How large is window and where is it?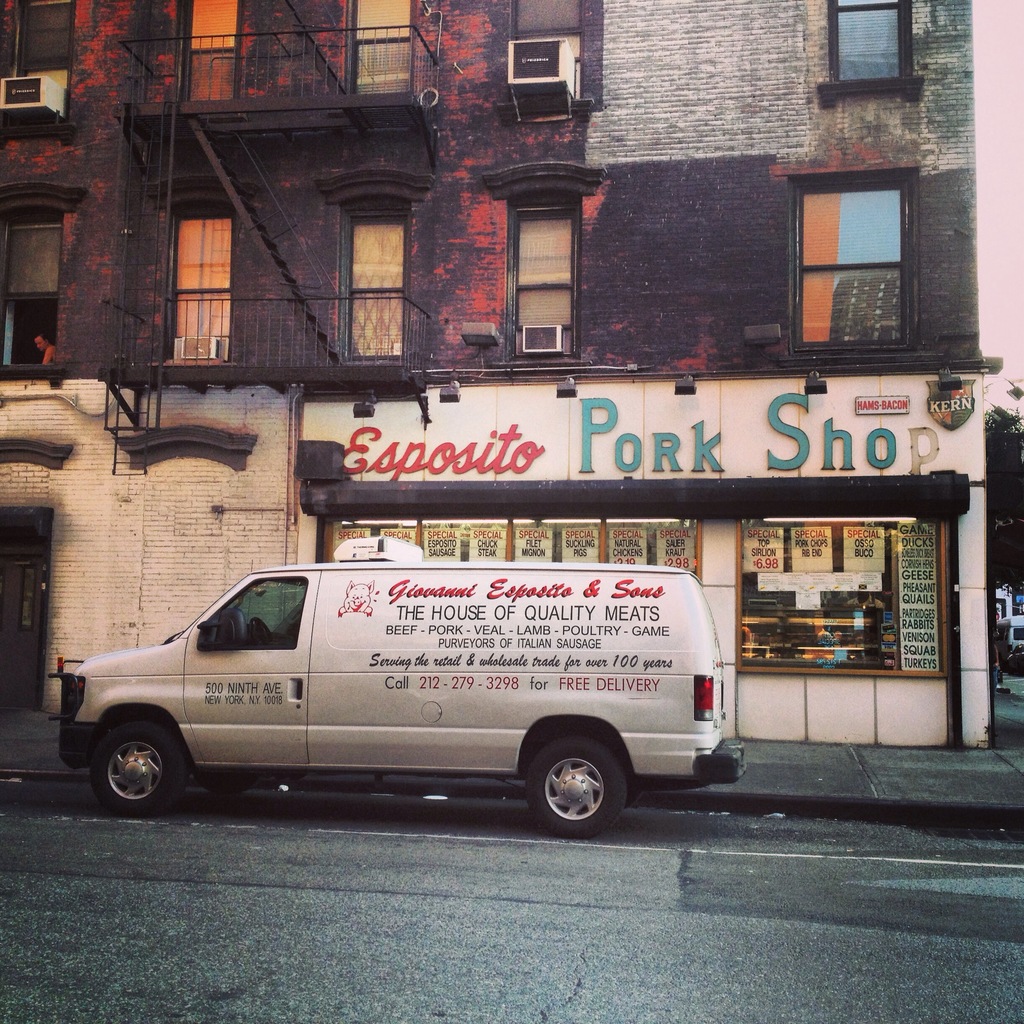
Bounding box: pyautogui.locateOnScreen(810, 0, 918, 90).
